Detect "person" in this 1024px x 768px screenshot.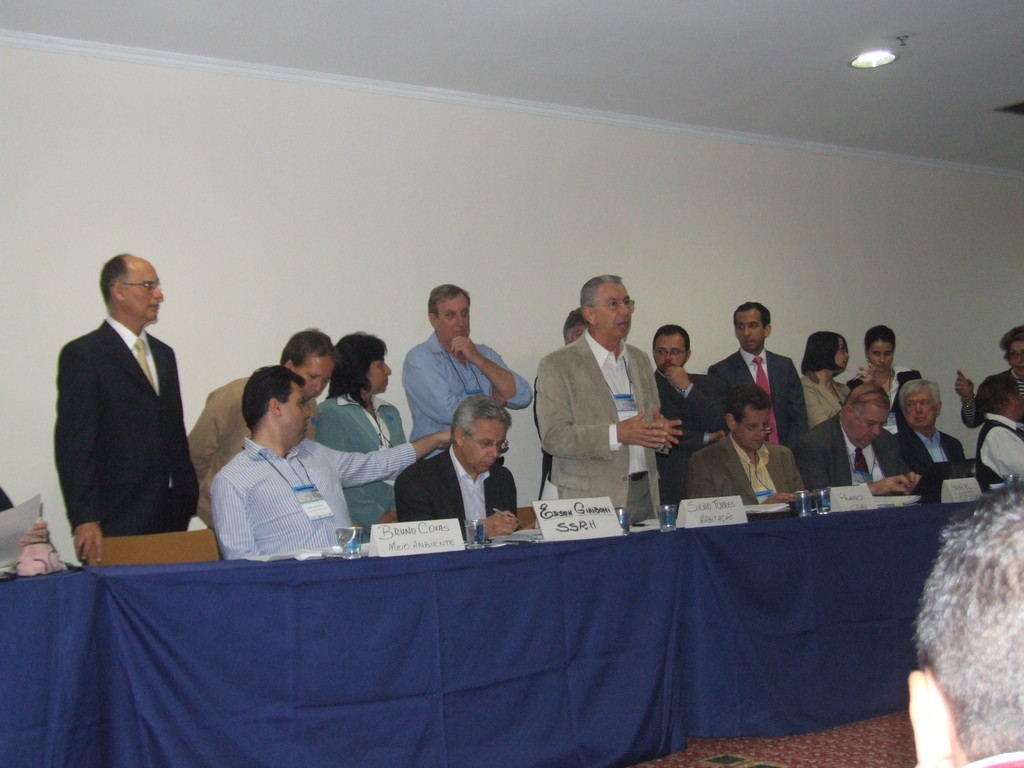
Detection: 893/472/1023/767.
